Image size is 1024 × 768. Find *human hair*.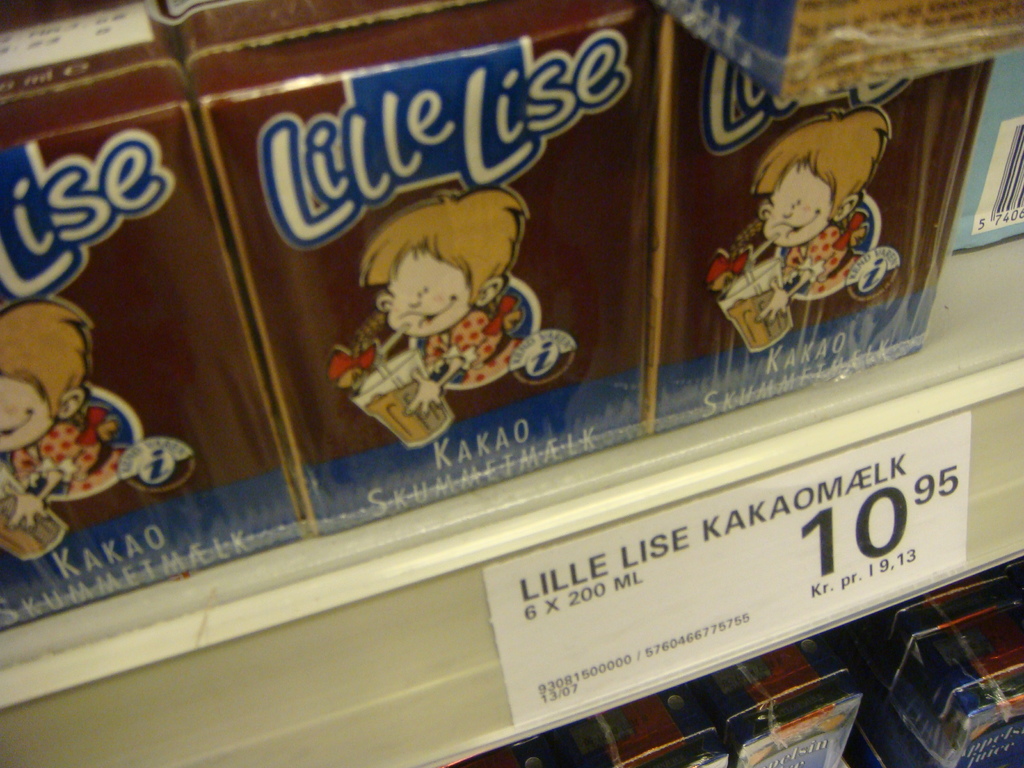
[344,177,528,332].
